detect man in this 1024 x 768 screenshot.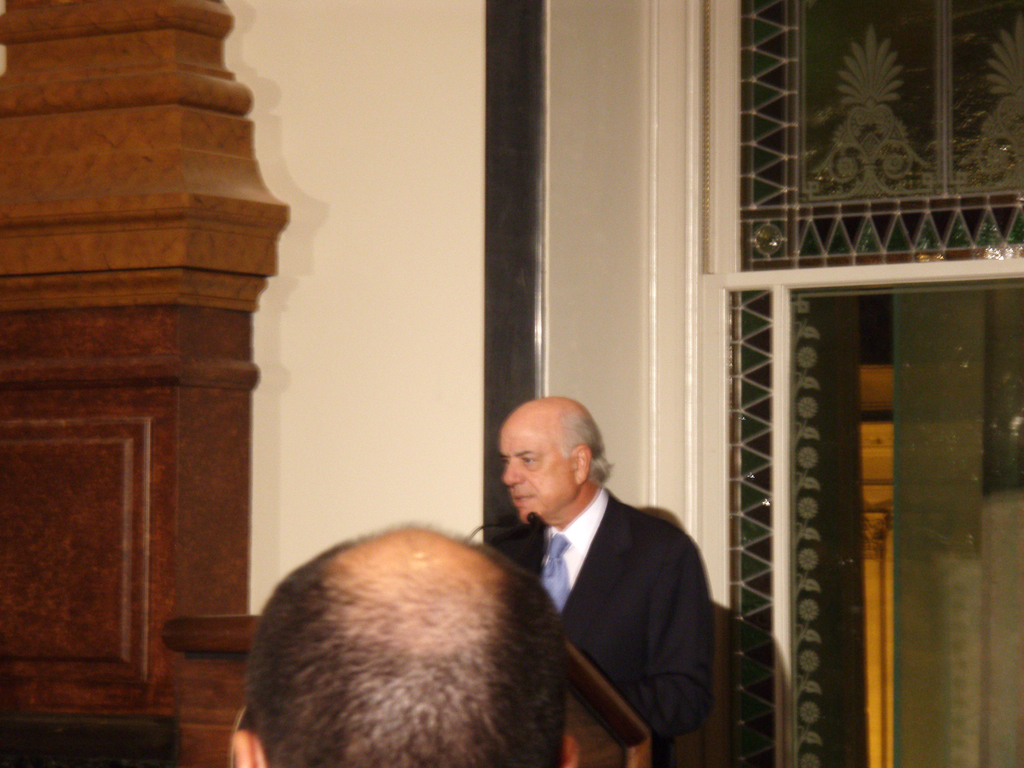
Detection: box(481, 399, 721, 767).
